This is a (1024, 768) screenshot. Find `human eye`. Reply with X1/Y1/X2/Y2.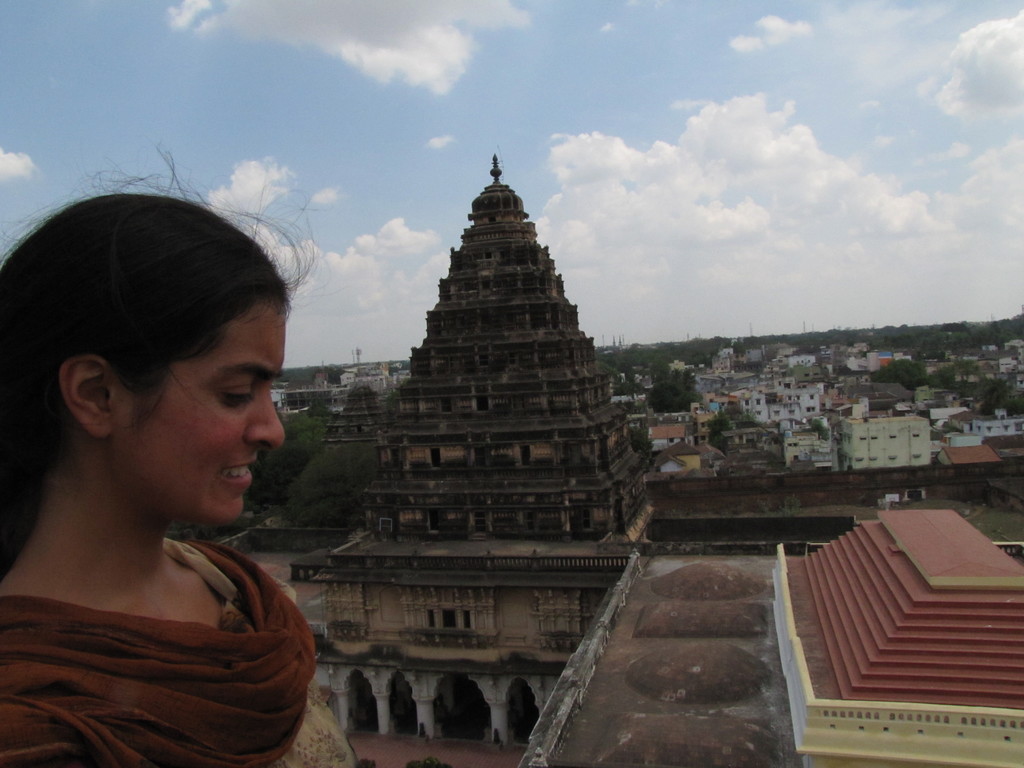
218/376/257/410.
